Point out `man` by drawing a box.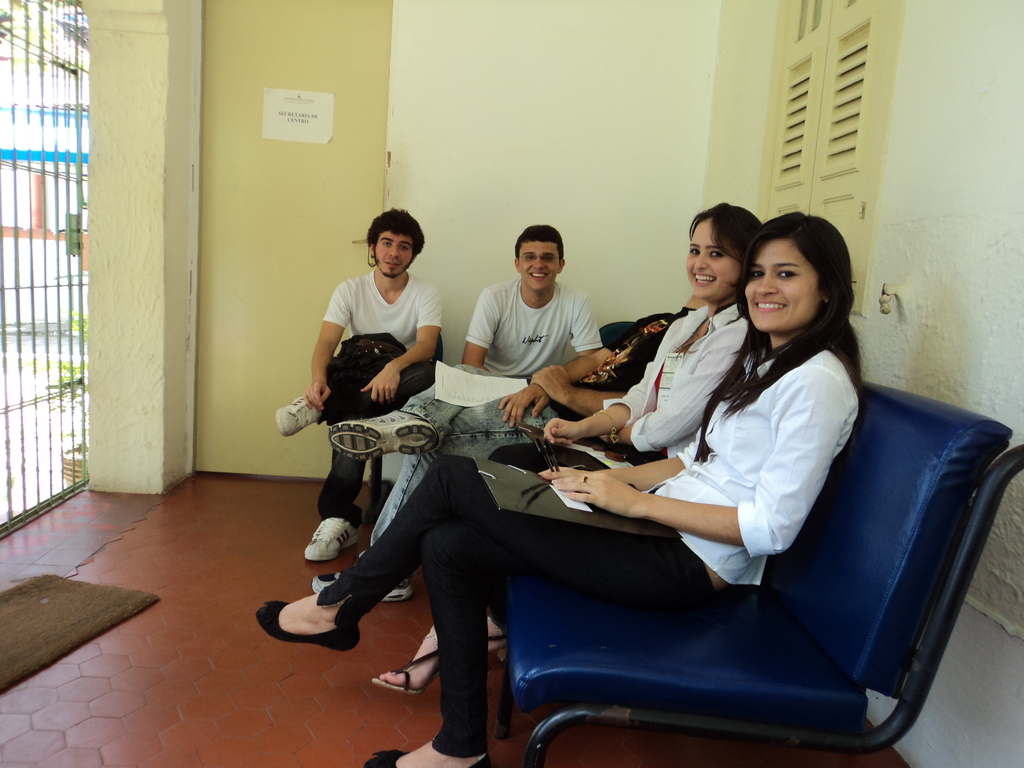
{"left": 273, "top": 206, "right": 442, "bottom": 561}.
